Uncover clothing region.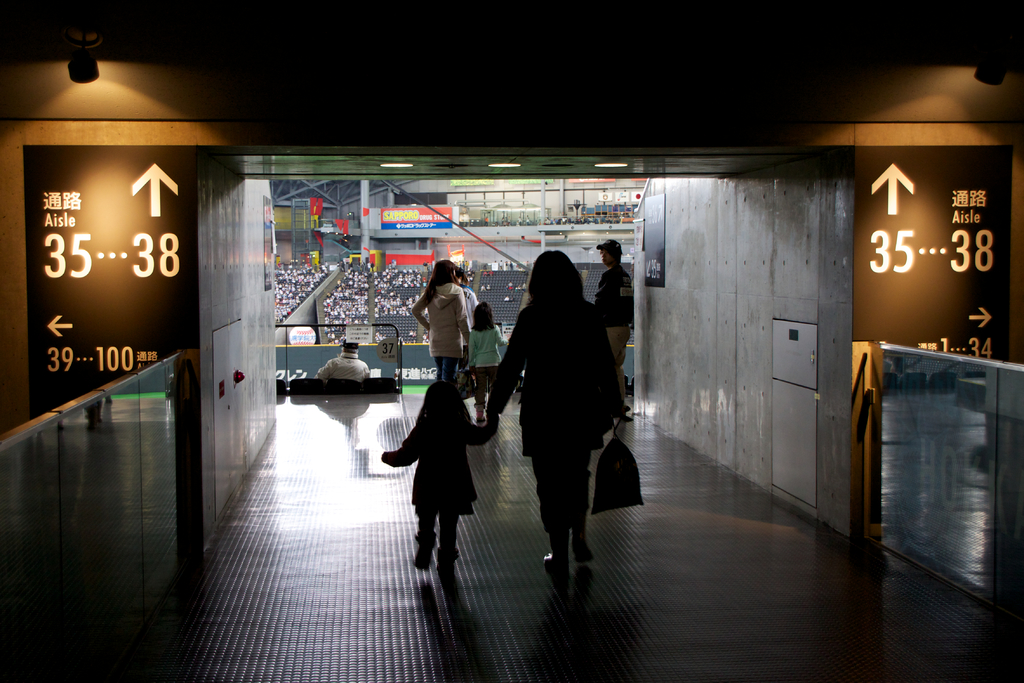
Uncovered: bbox=(493, 256, 504, 271).
